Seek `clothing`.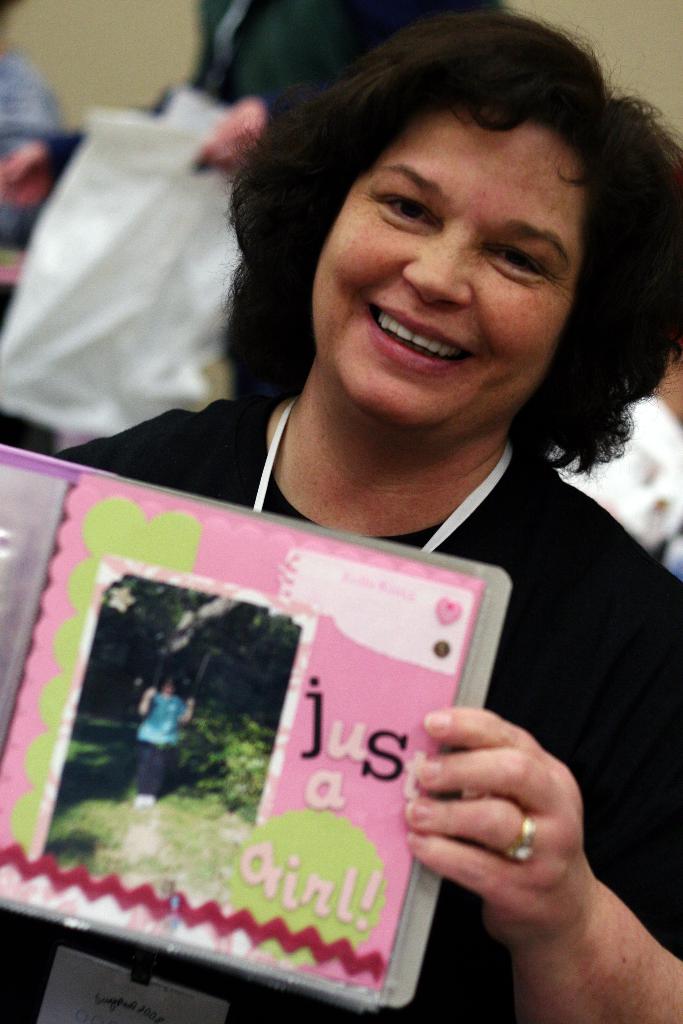
(left=138, top=691, right=178, bottom=793).
